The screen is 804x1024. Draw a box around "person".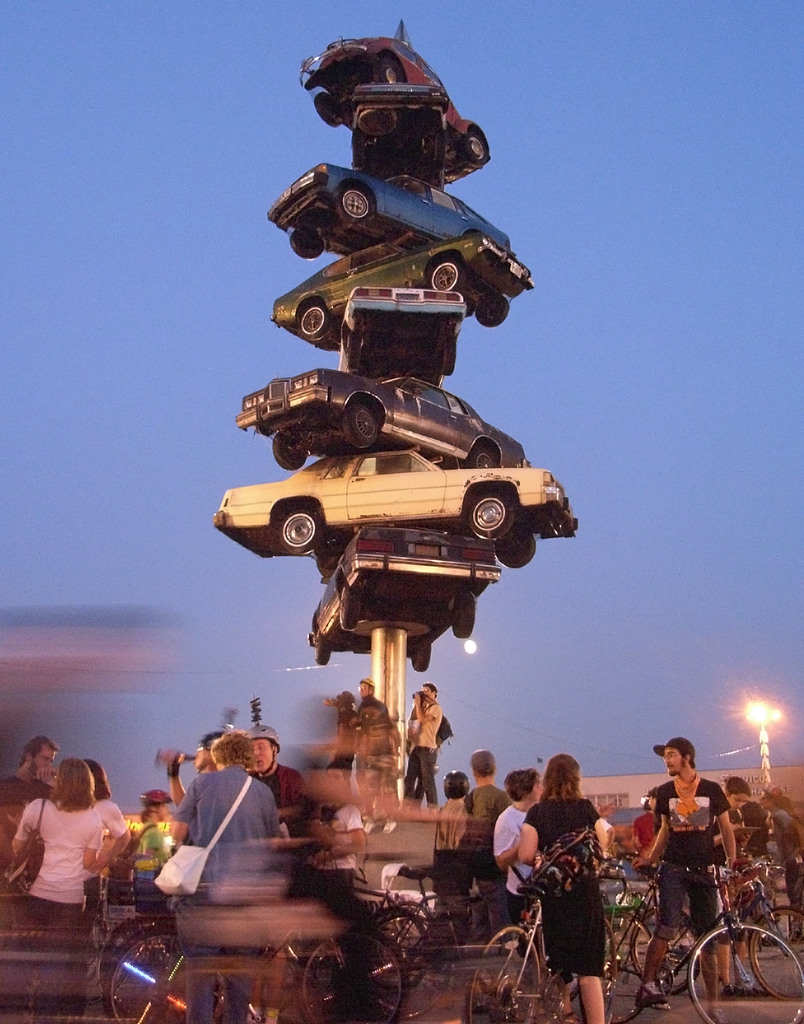
left=643, top=737, right=734, bottom=1022.
